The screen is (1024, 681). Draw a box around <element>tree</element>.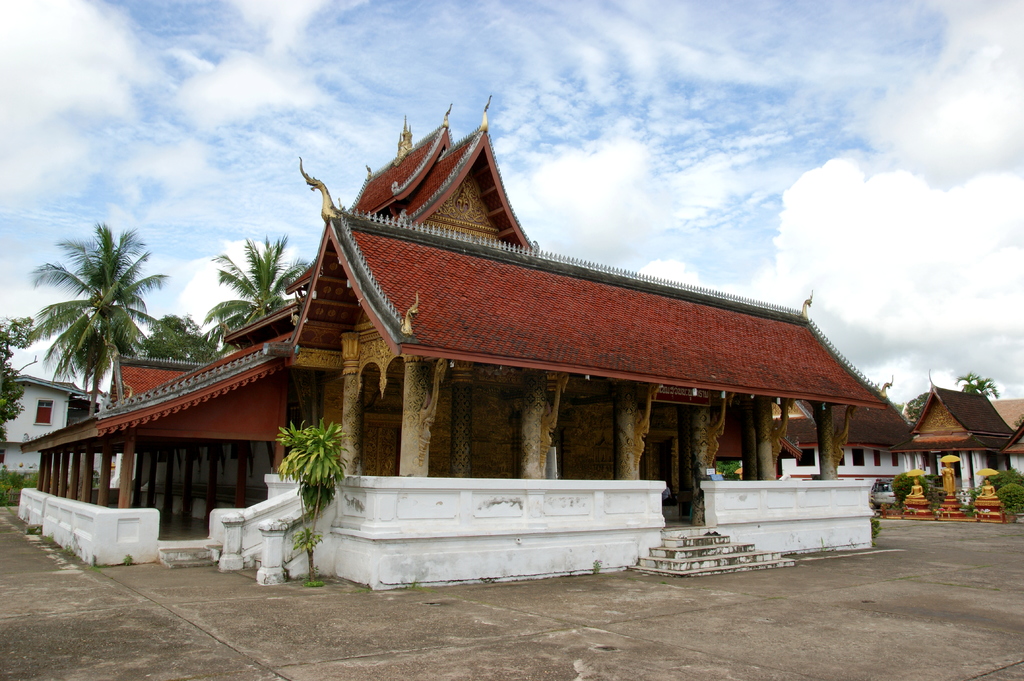
{"left": 901, "top": 389, "right": 925, "bottom": 418}.
